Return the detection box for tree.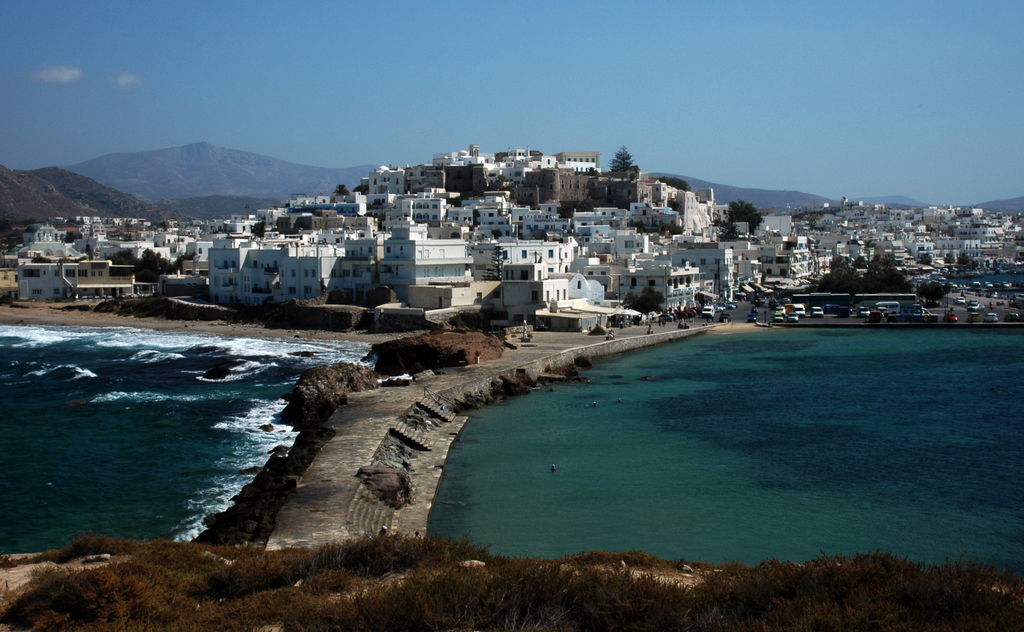
bbox=[250, 221, 265, 251].
